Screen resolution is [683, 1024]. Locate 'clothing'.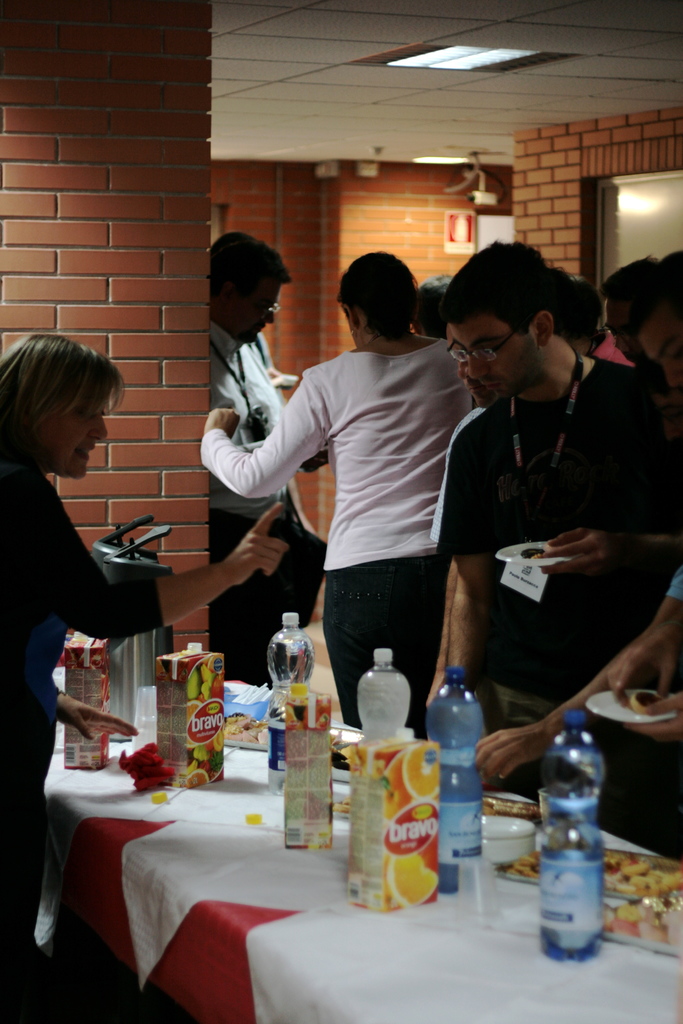
Rect(256, 294, 482, 705).
